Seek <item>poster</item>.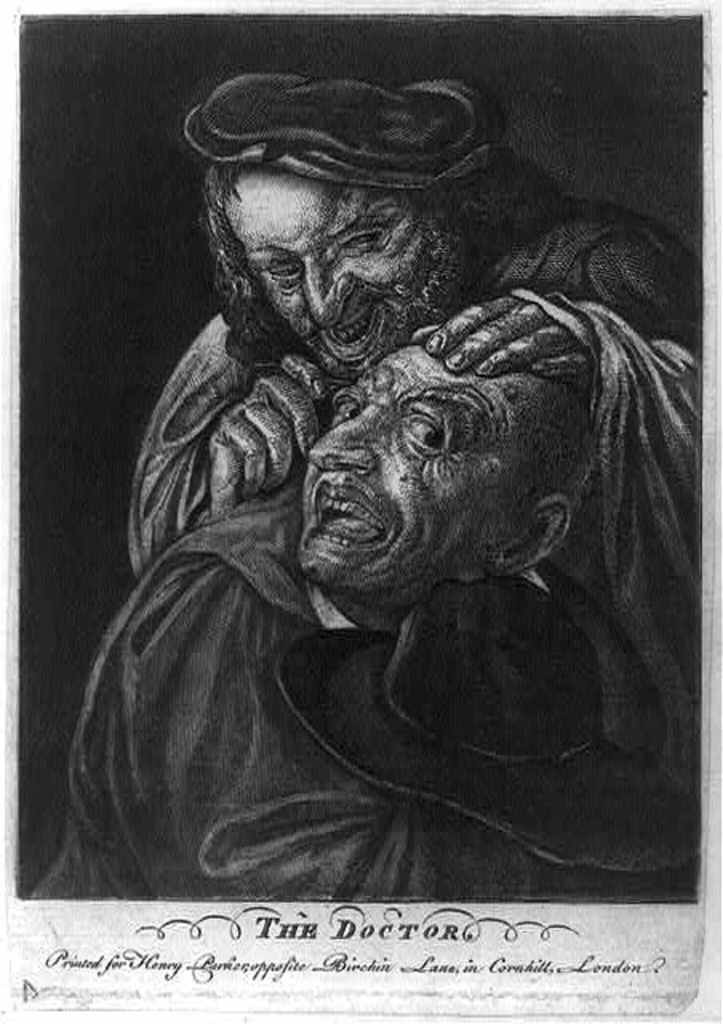
BBox(0, 0, 721, 1022).
